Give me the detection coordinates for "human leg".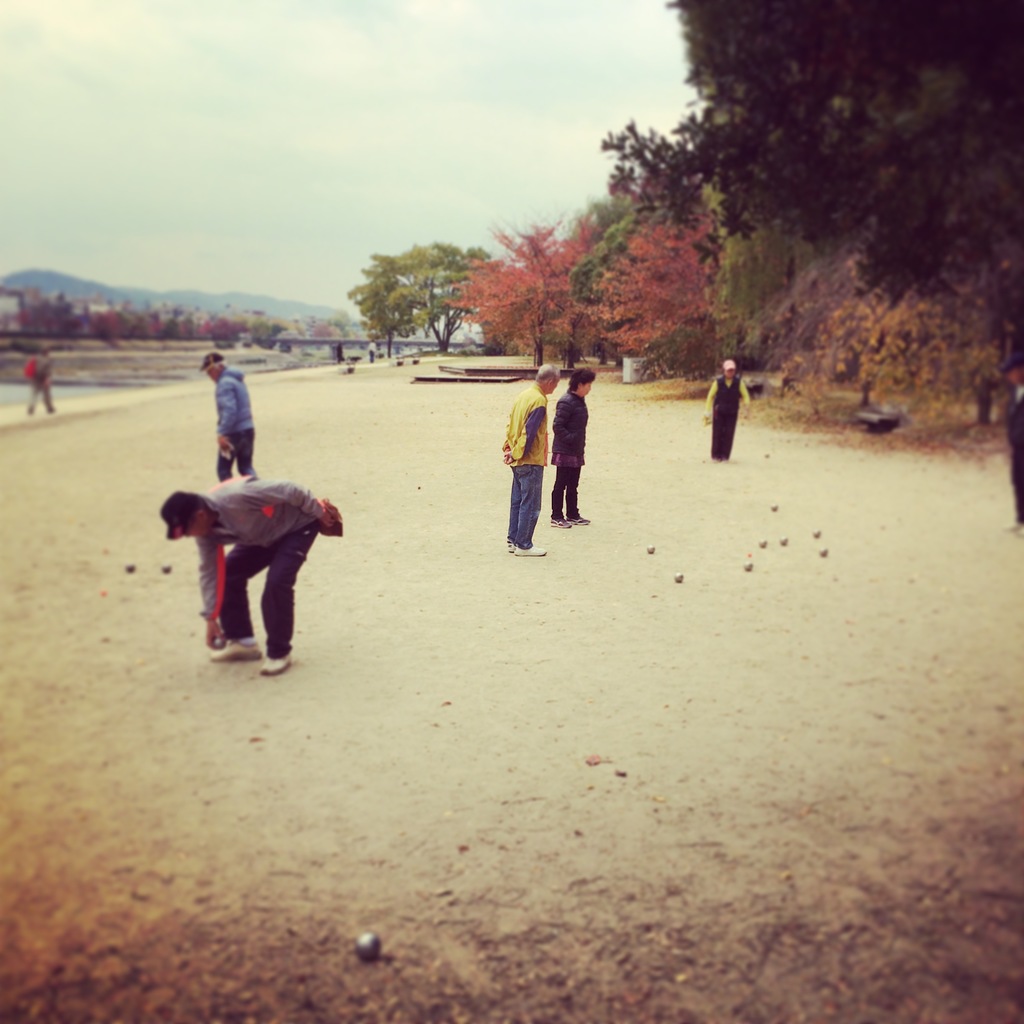
207/532/268/644.
